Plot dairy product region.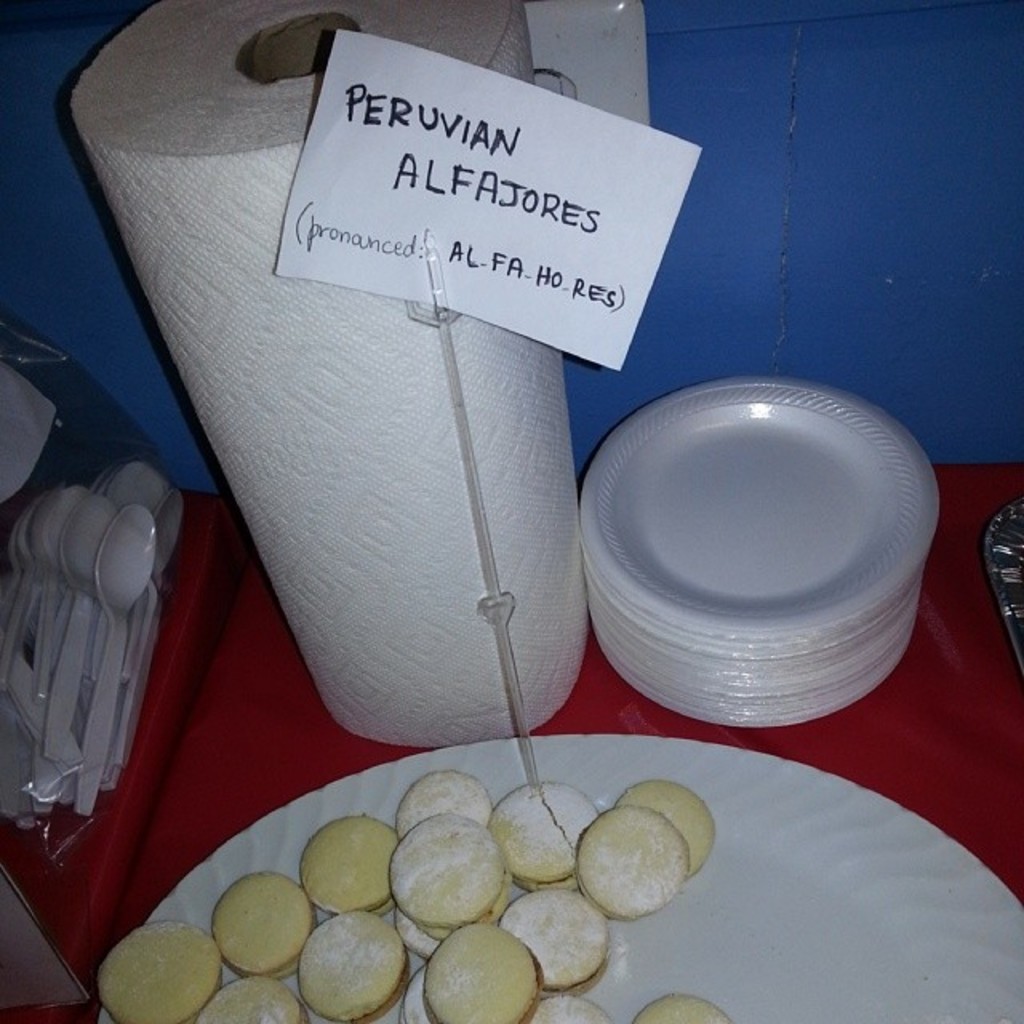
Plotted at 80,930,218,1022.
